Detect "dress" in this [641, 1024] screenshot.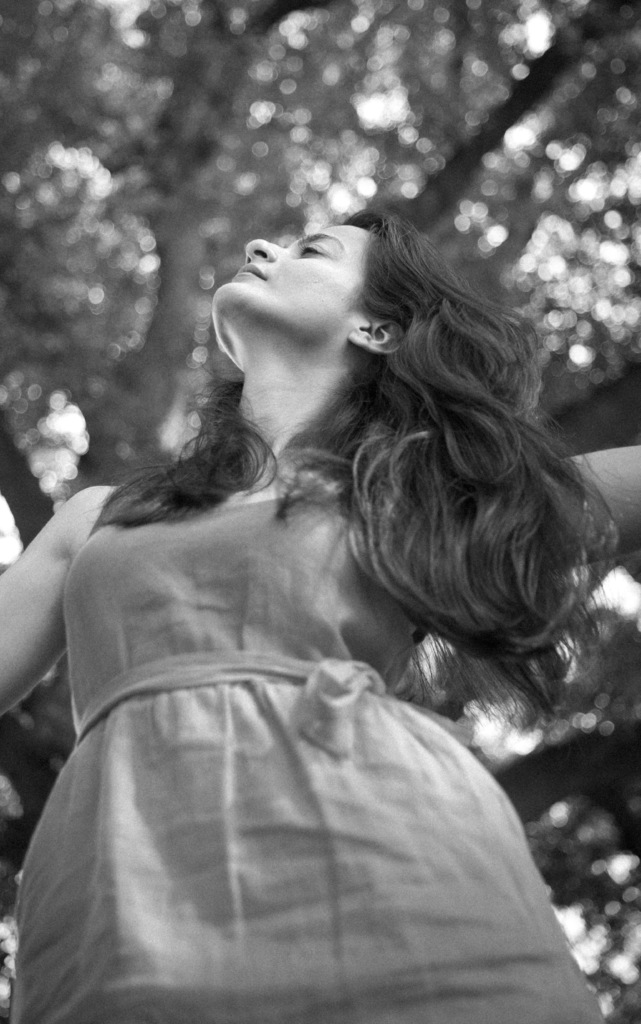
Detection: (6,484,608,1023).
